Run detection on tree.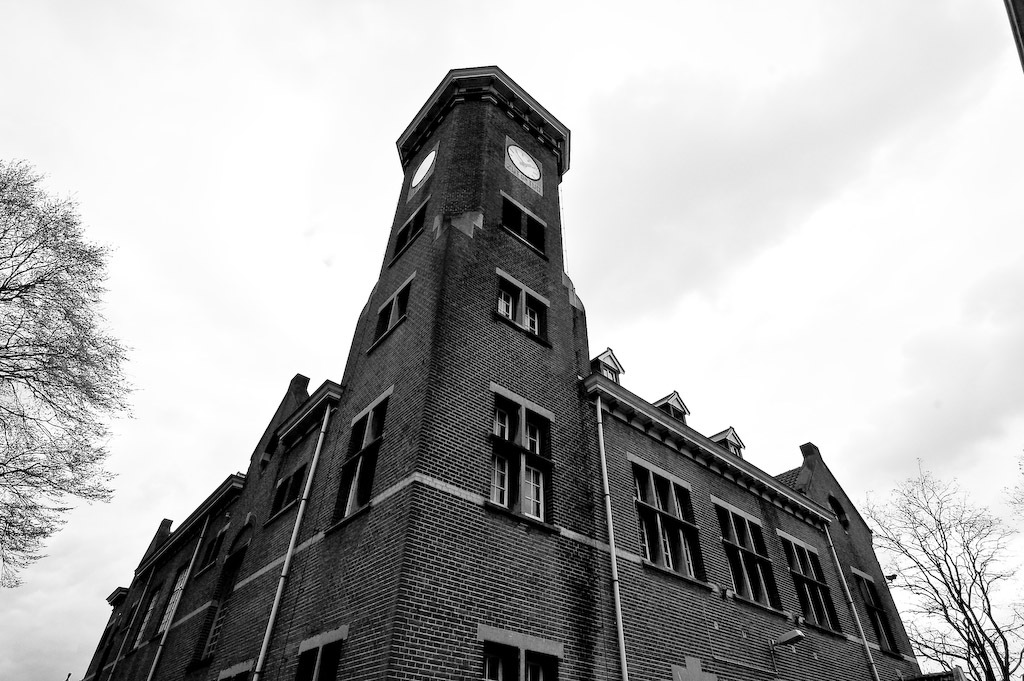
Result: (x1=10, y1=136, x2=146, y2=608).
